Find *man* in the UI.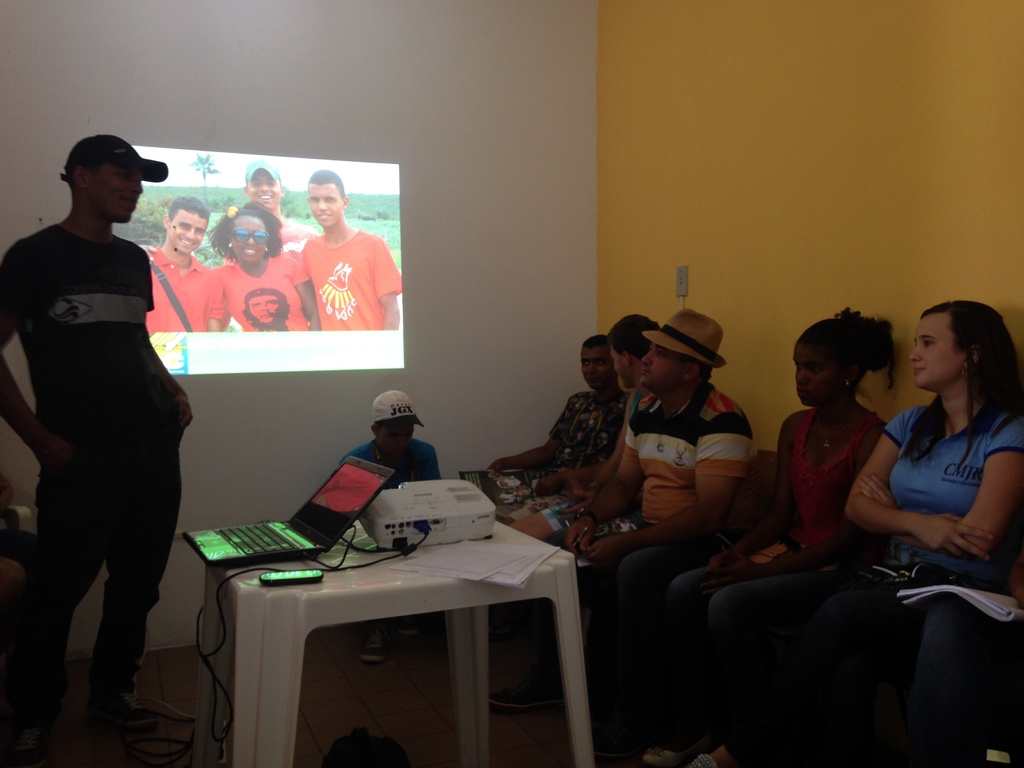
UI element at box=[301, 166, 399, 332].
